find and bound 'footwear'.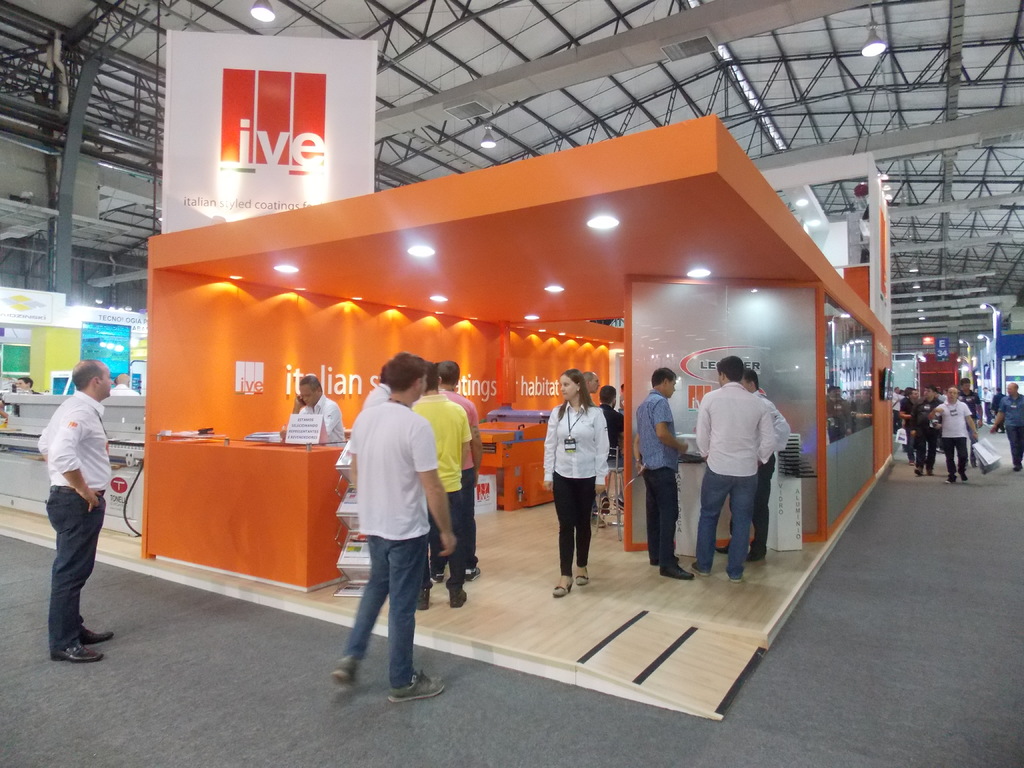
Bound: <box>551,579,572,596</box>.
